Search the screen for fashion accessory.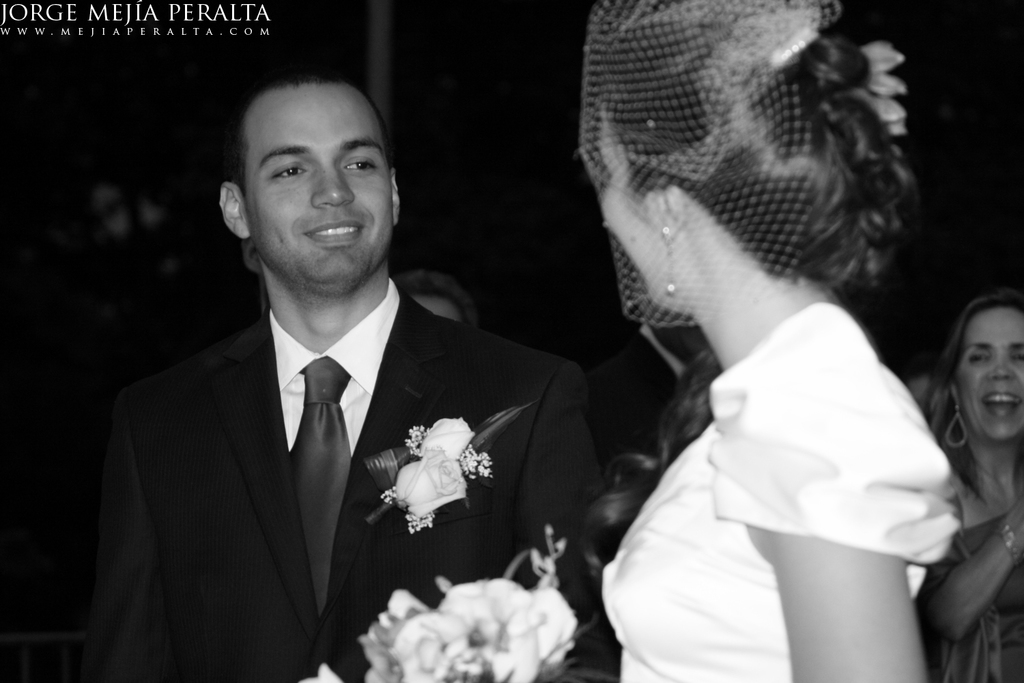
Found at box(992, 514, 1023, 569).
